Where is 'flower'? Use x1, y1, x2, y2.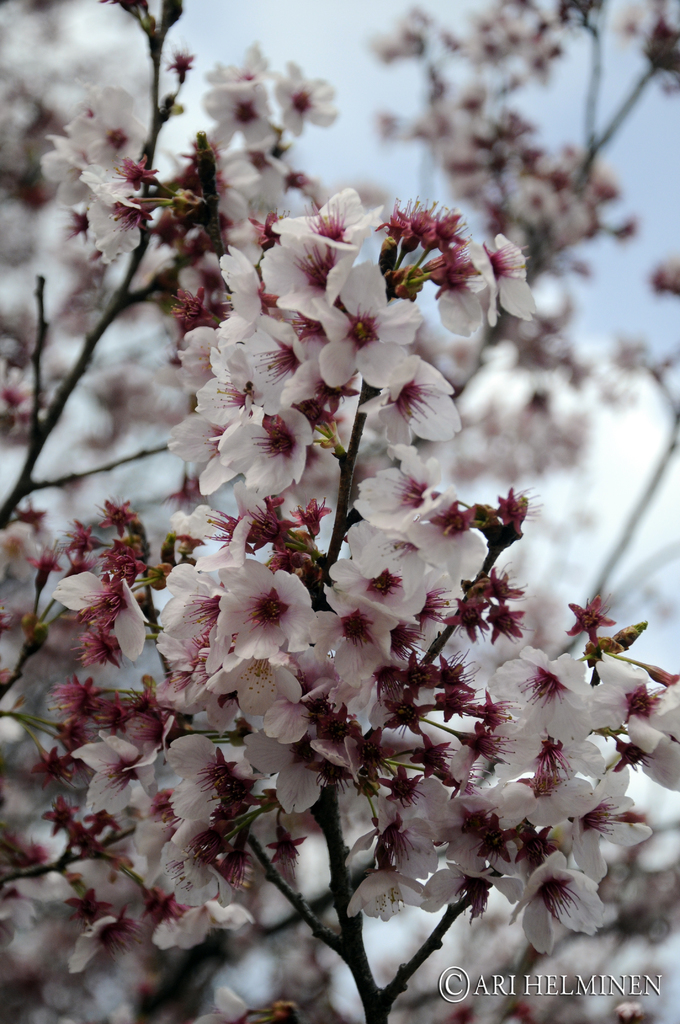
218, 558, 312, 662.
